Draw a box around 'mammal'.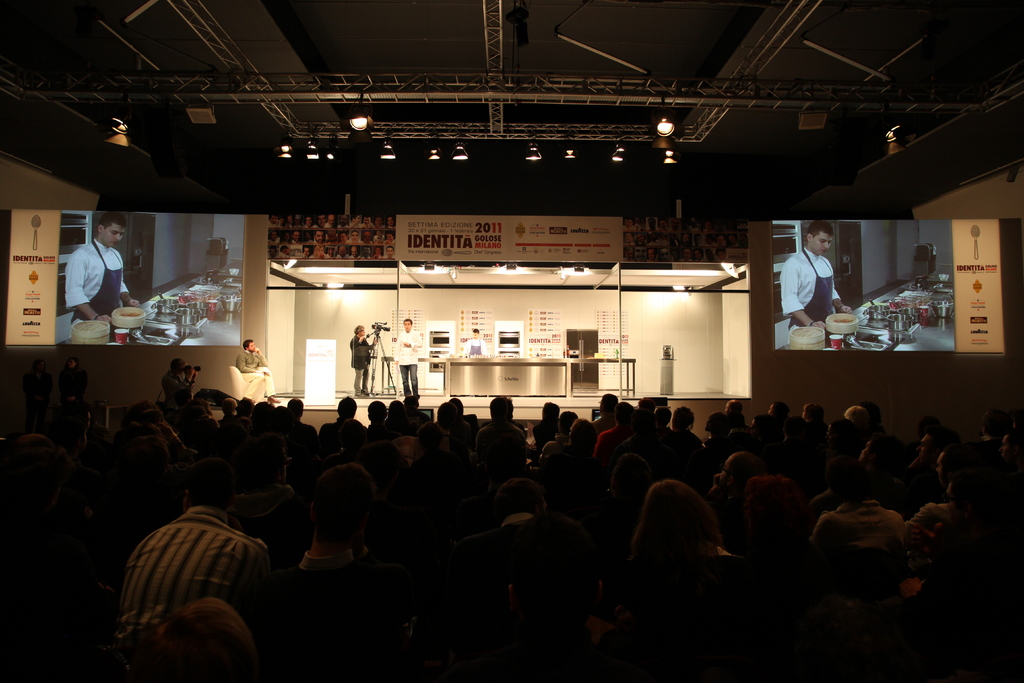
303 217 315 227.
